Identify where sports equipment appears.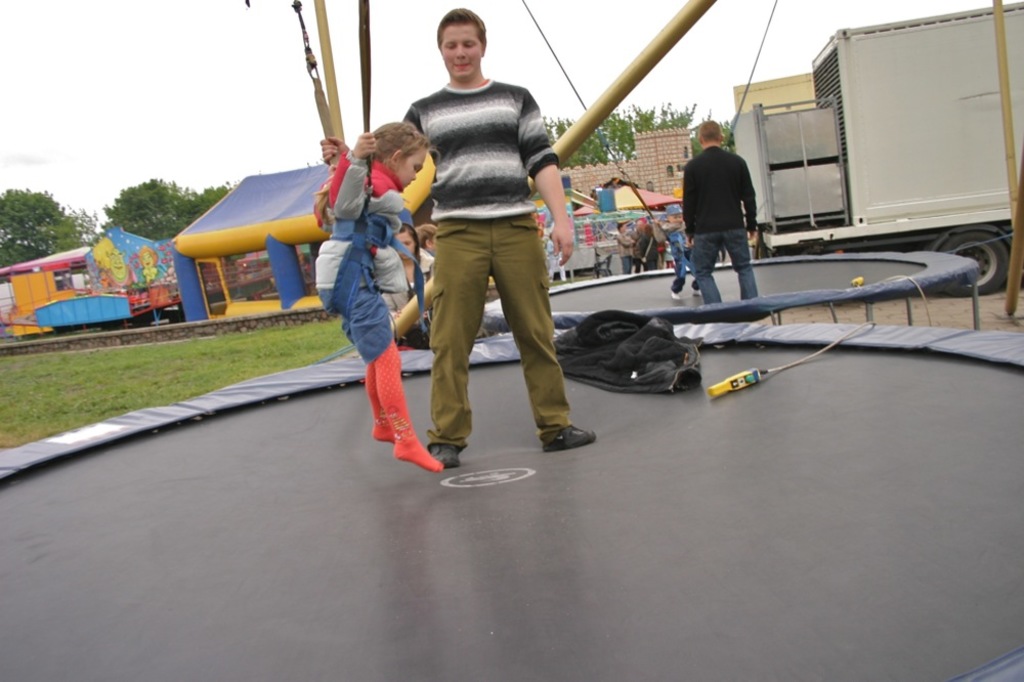
Appears at (540,421,595,452).
